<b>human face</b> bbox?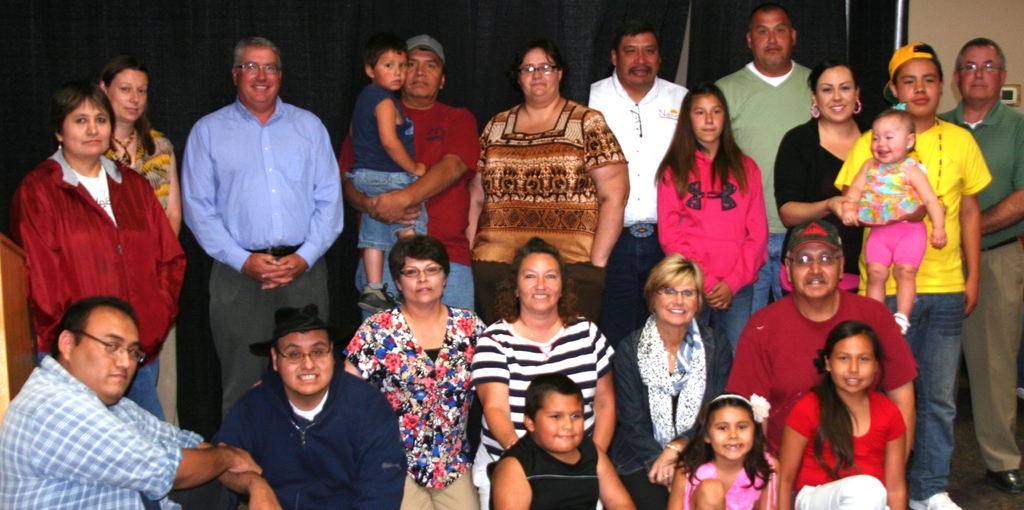
bbox(830, 332, 878, 390)
